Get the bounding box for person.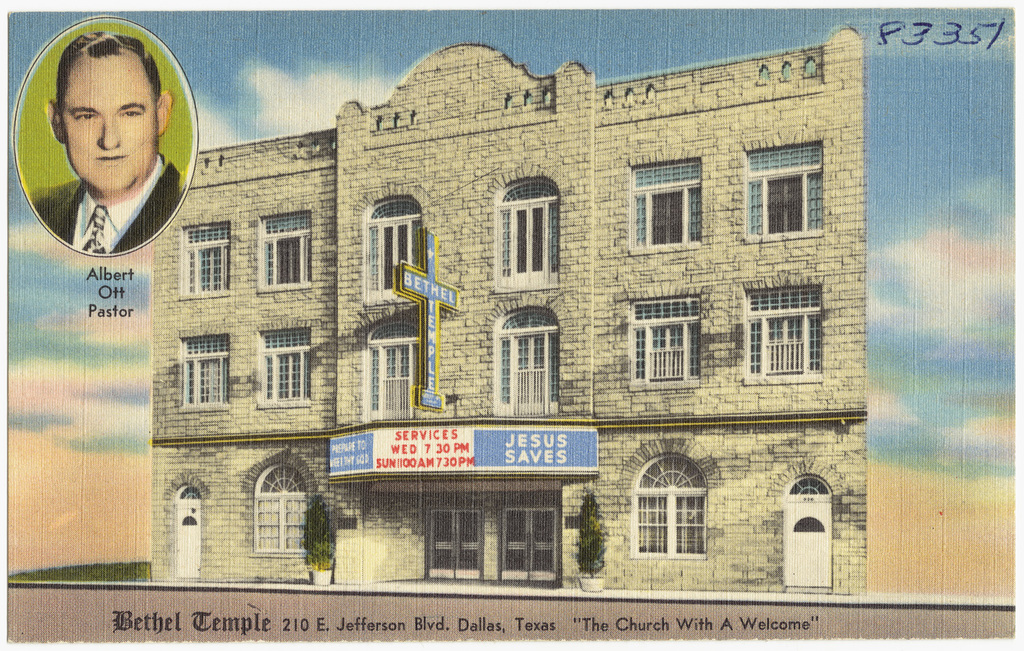
left=25, top=28, right=192, bottom=262.
